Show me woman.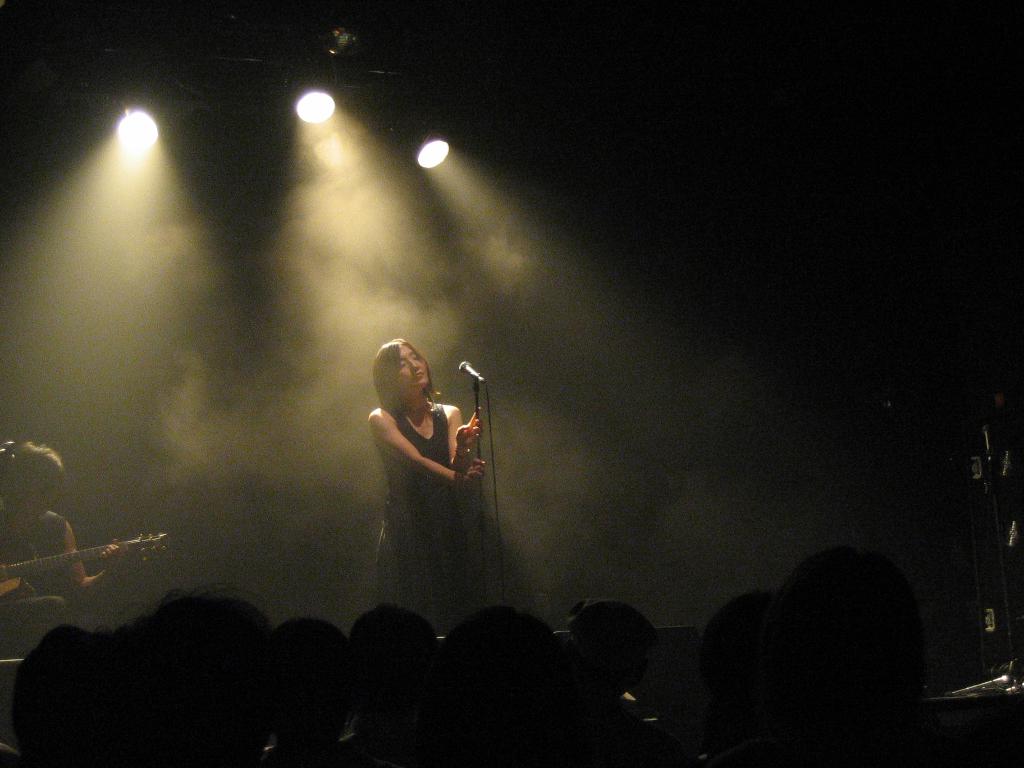
woman is here: 344, 318, 492, 600.
